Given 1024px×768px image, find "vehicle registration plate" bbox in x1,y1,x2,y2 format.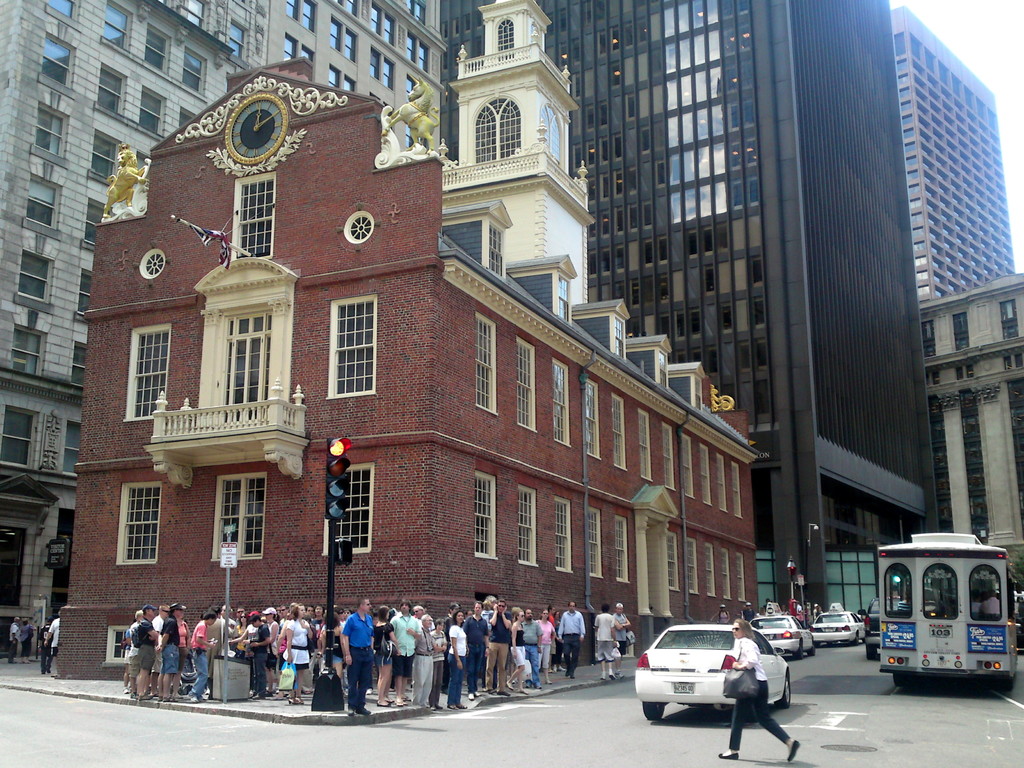
668,682,692,696.
